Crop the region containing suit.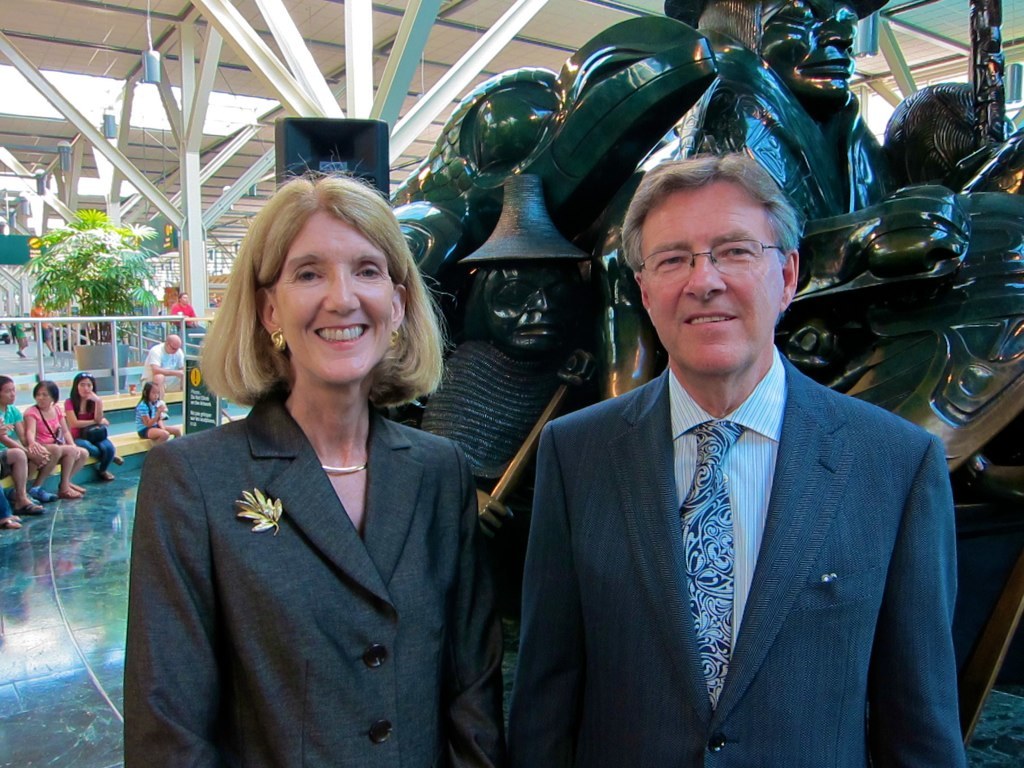
Crop region: (119, 377, 511, 767).
